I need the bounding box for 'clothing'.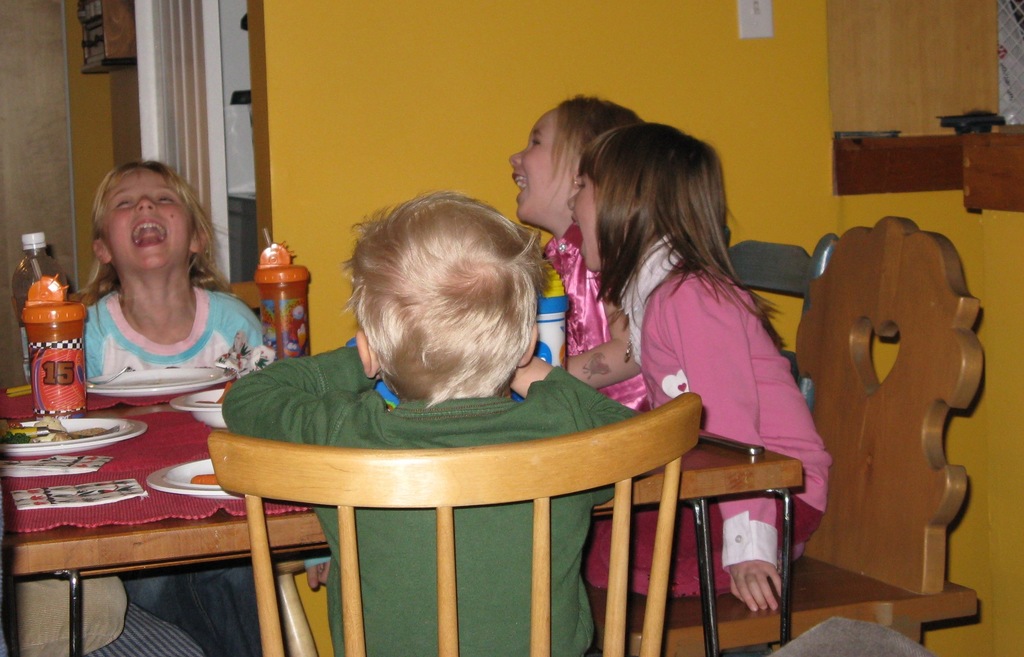
Here it is: l=81, t=280, r=271, b=654.
